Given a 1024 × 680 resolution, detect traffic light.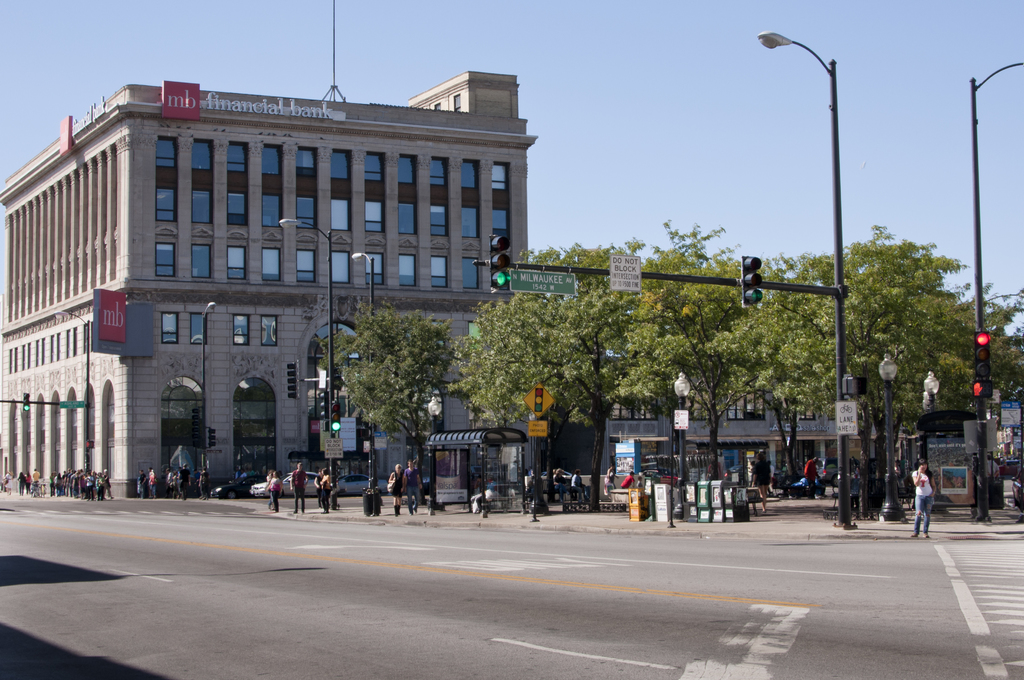
[22,393,30,412].
